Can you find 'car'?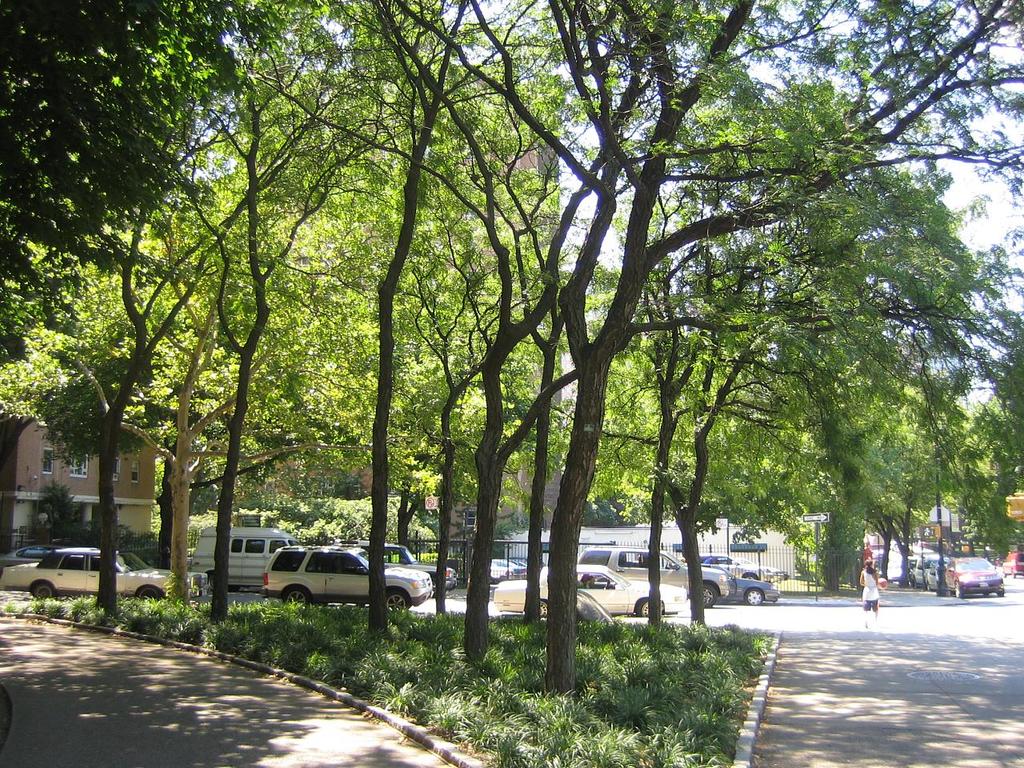
Yes, bounding box: <region>1, 543, 199, 600</region>.
